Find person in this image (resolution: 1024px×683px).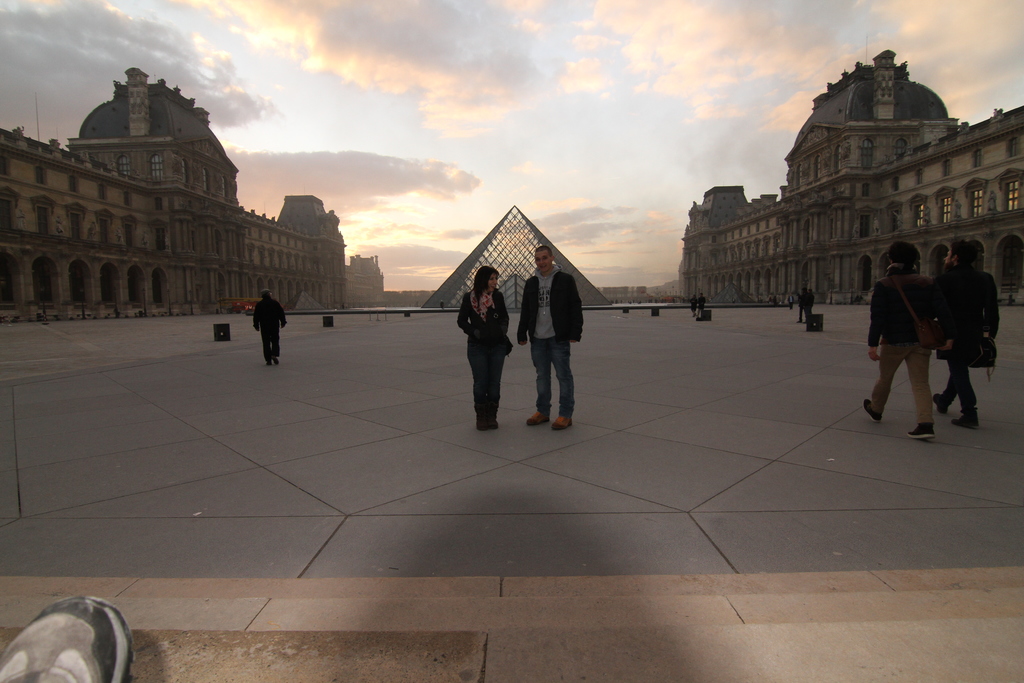
bbox(456, 263, 510, 432).
